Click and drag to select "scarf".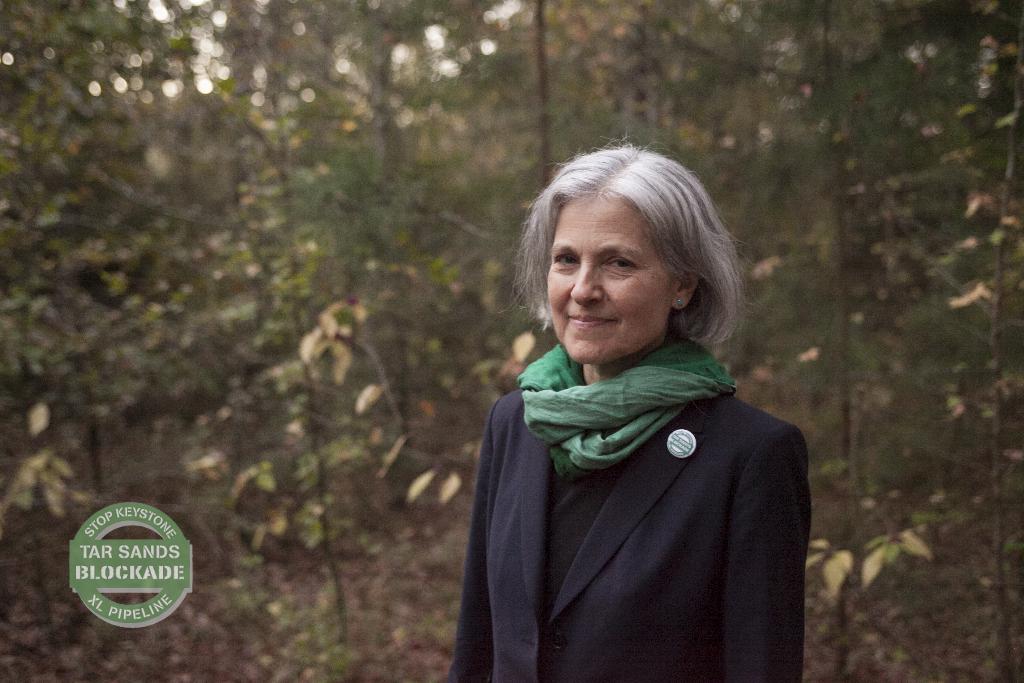
Selection: bbox(508, 332, 736, 481).
